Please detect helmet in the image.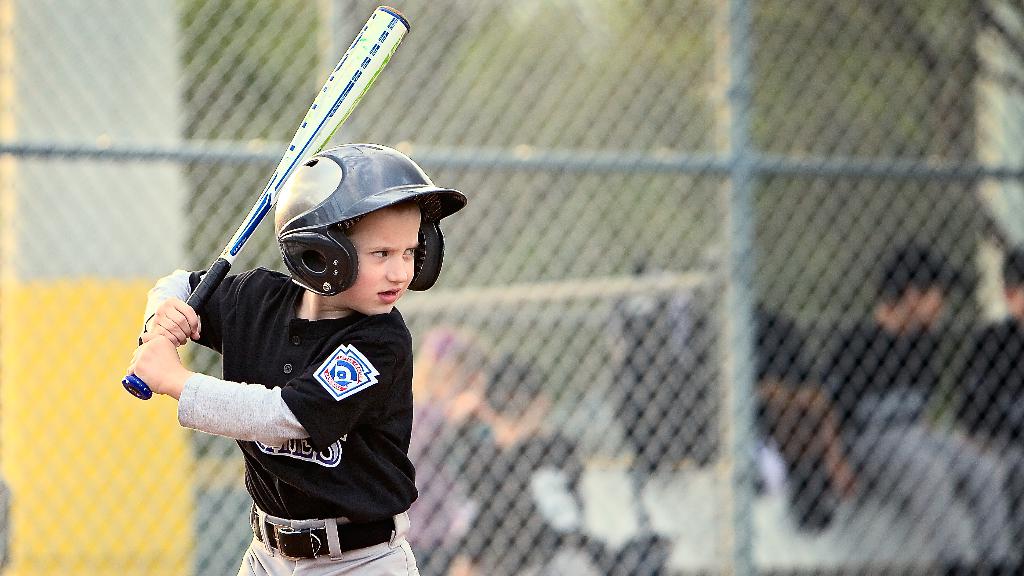
box(248, 138, 454, 312).
